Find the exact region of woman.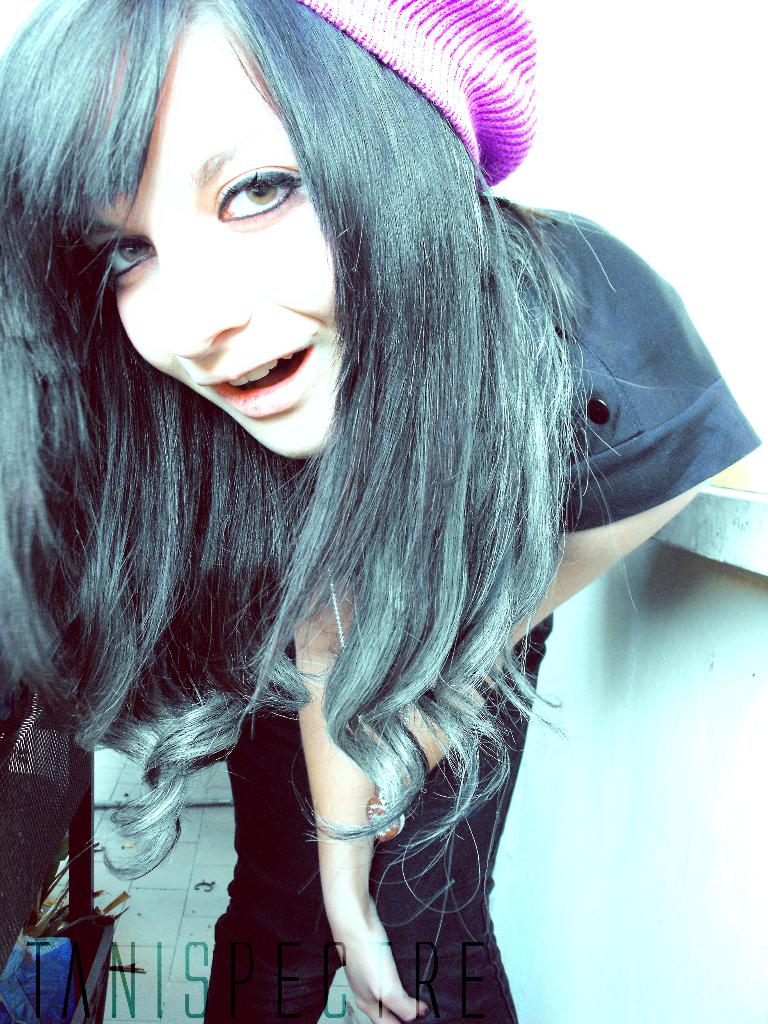
Exact region: [0, 0, 765, 1023].
